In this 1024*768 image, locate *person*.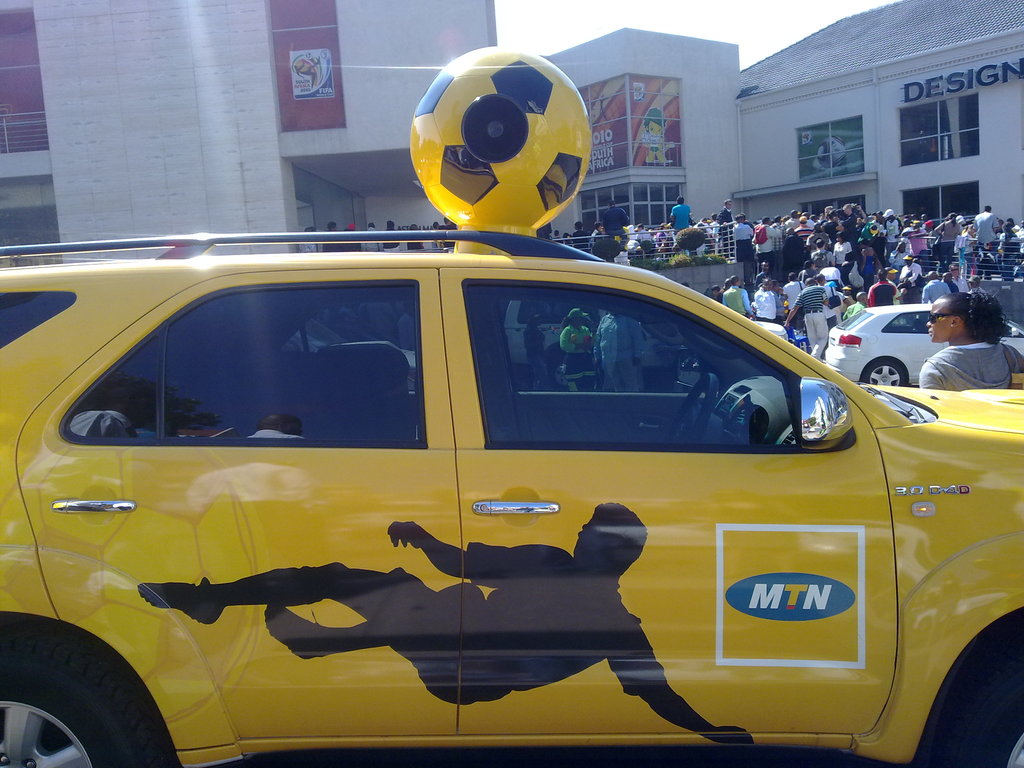
Bounding box: detection(920, 288, 1023, 394).
